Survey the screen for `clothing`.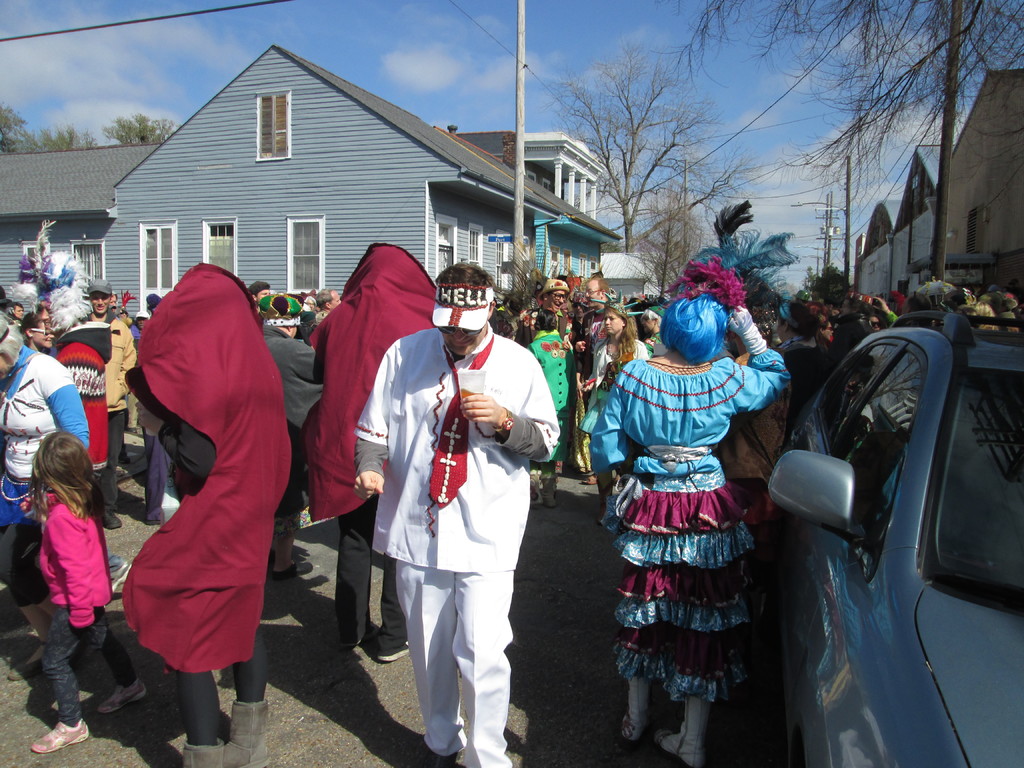
Survey found: bbox=[111, 230, 287, 699].
